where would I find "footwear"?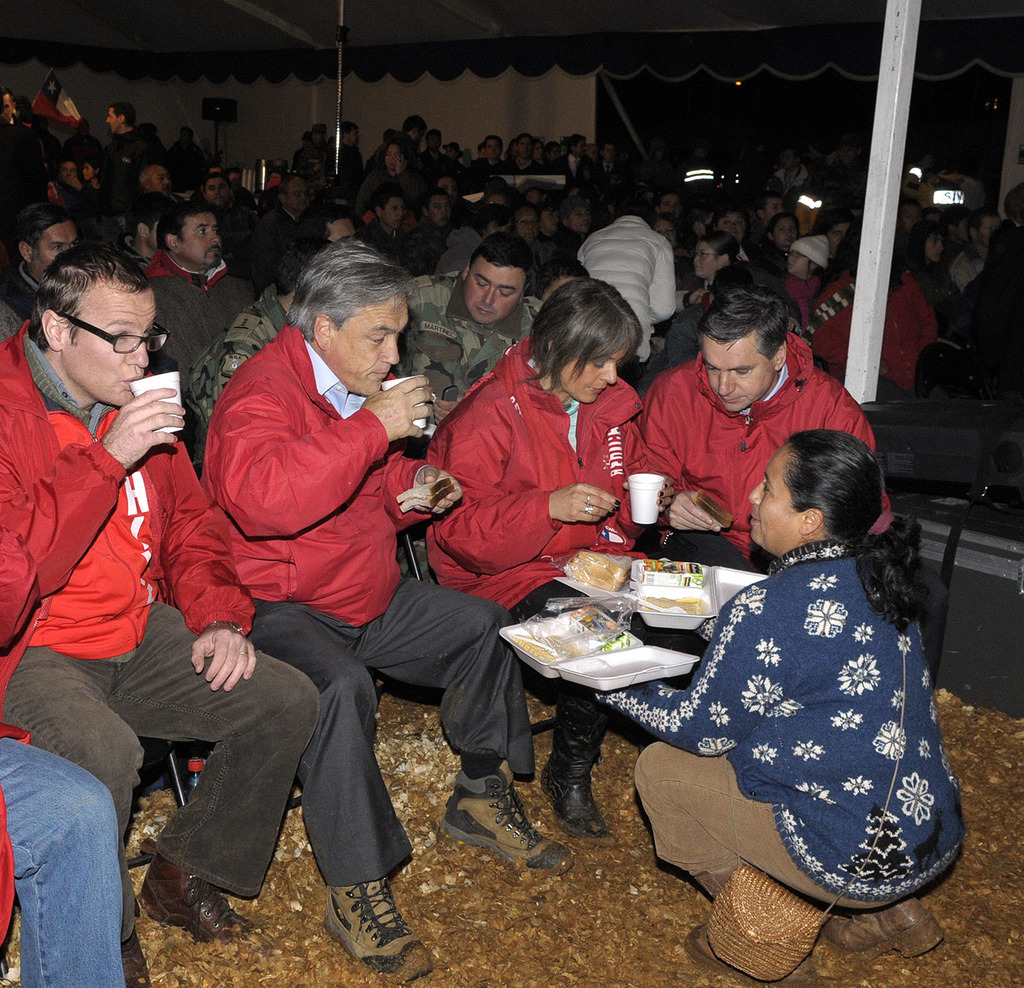
At (x1=121, y1=902, x2=160, y2=987).
